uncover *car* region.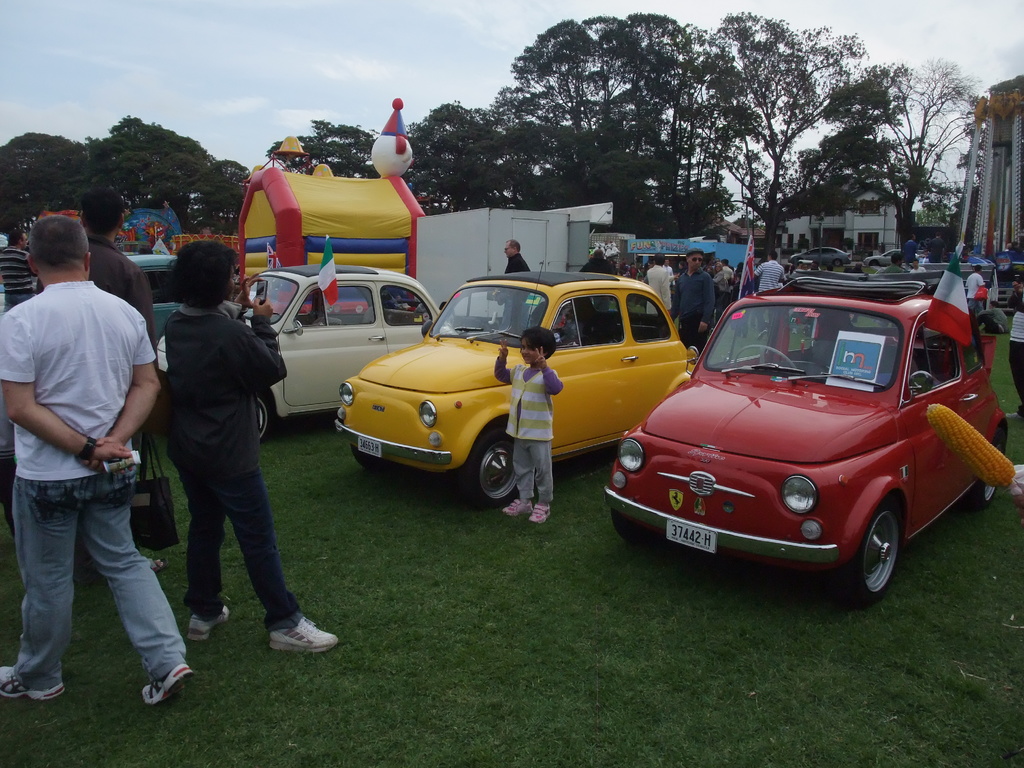
Uncovered: 862:254:902:271.
